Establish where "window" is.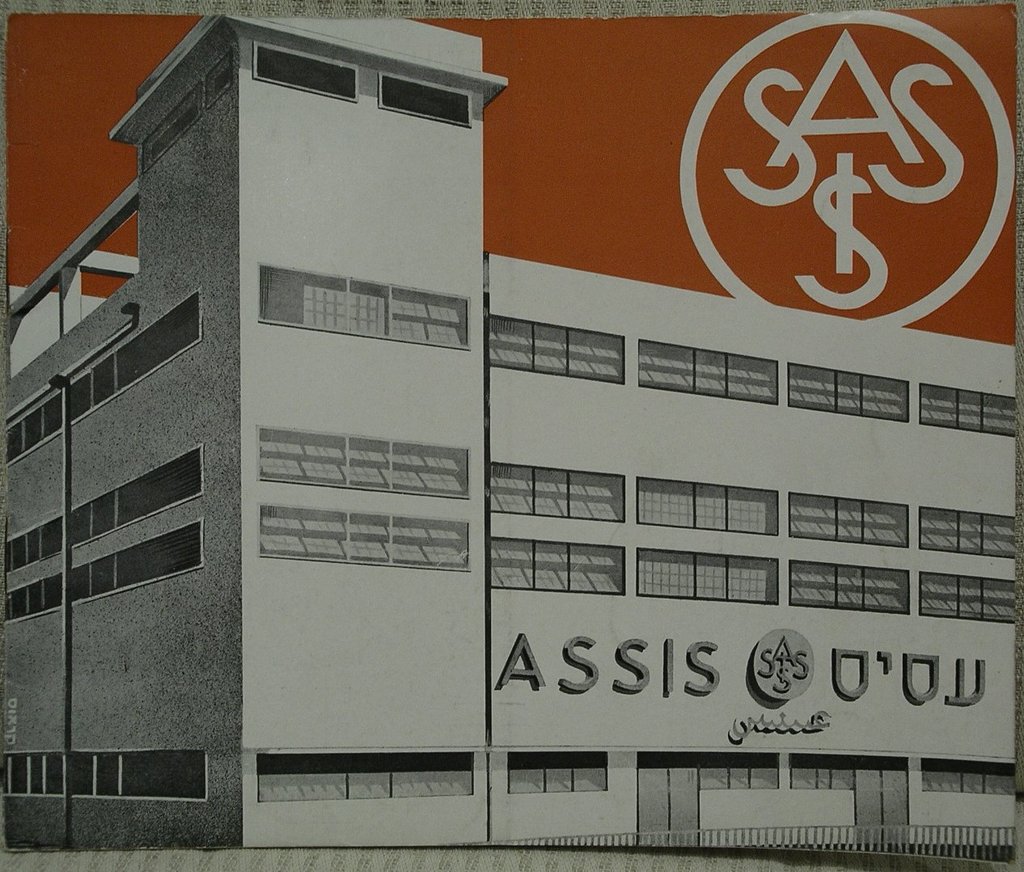
Established at 786/362/913/421.
